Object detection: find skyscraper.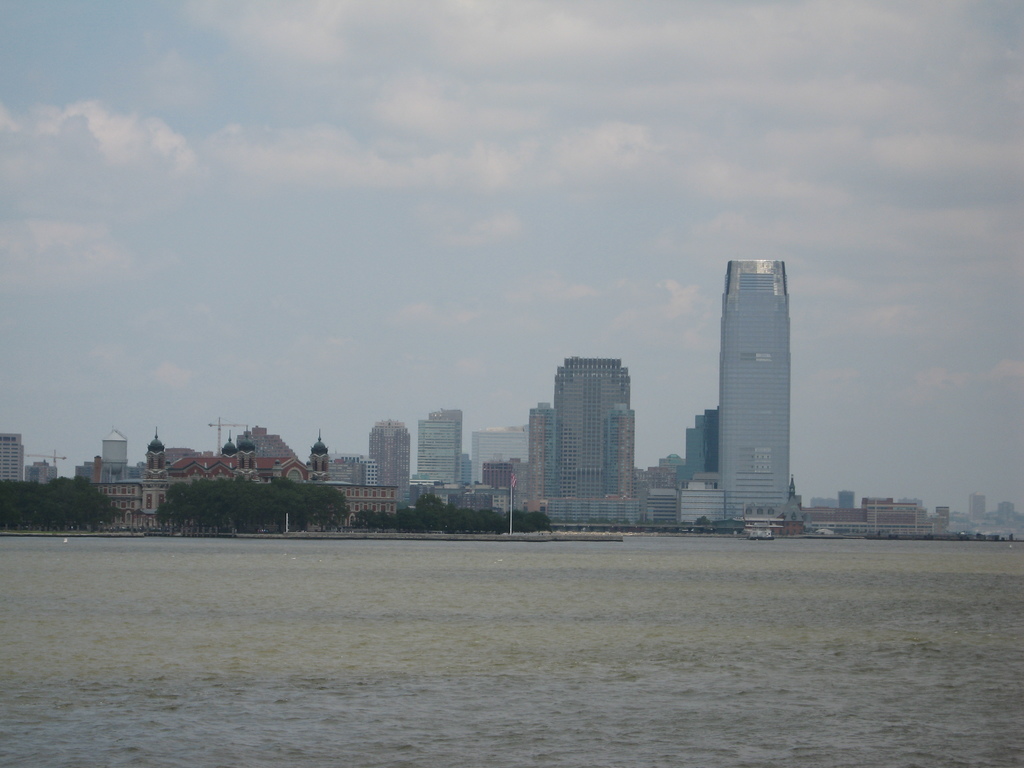
left=531, top=355, right=644, bottom=546.
